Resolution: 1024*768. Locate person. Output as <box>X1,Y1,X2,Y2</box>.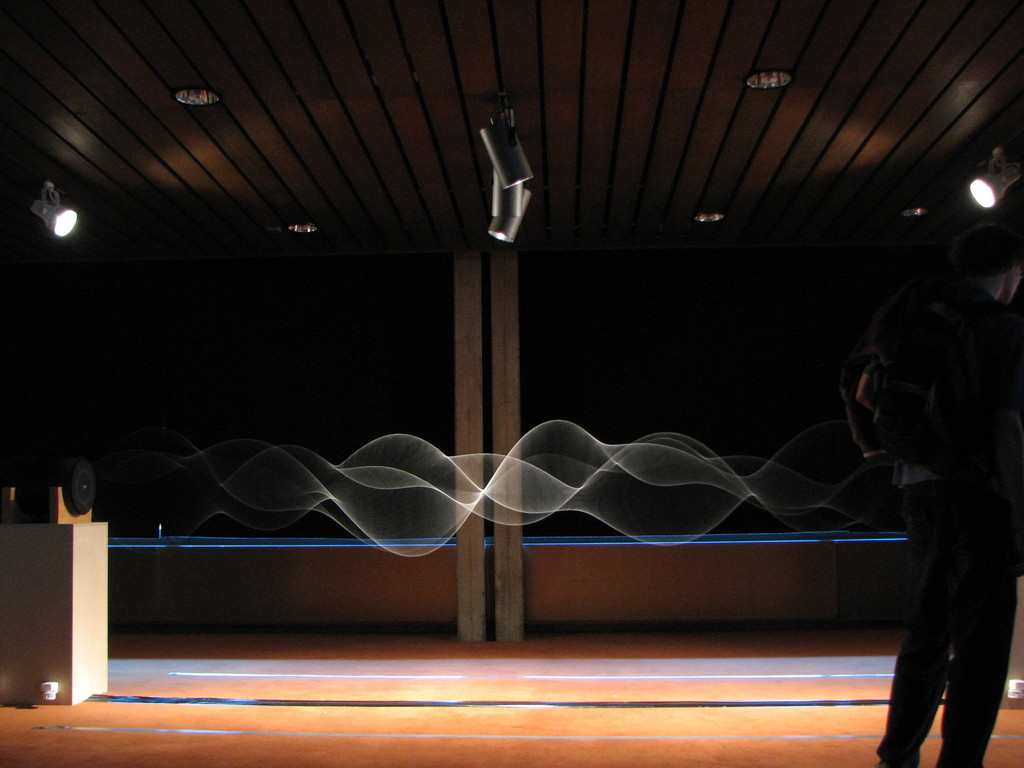
<box>837,212,1021,764</box>.
